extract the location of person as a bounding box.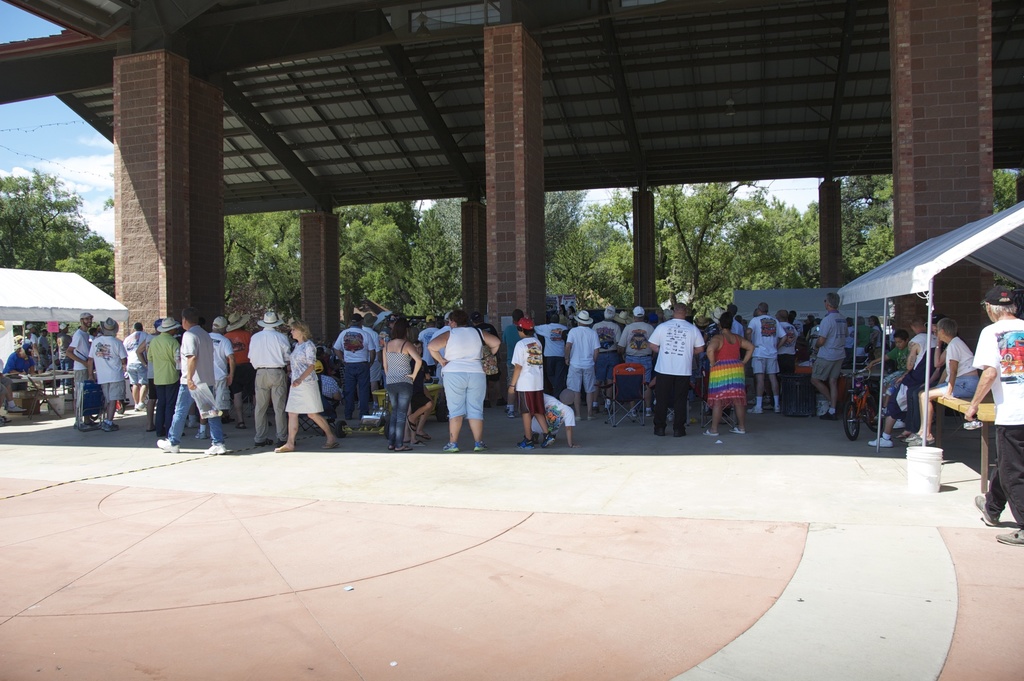
<bbox>428, 312, 483, 450</bbox>.
